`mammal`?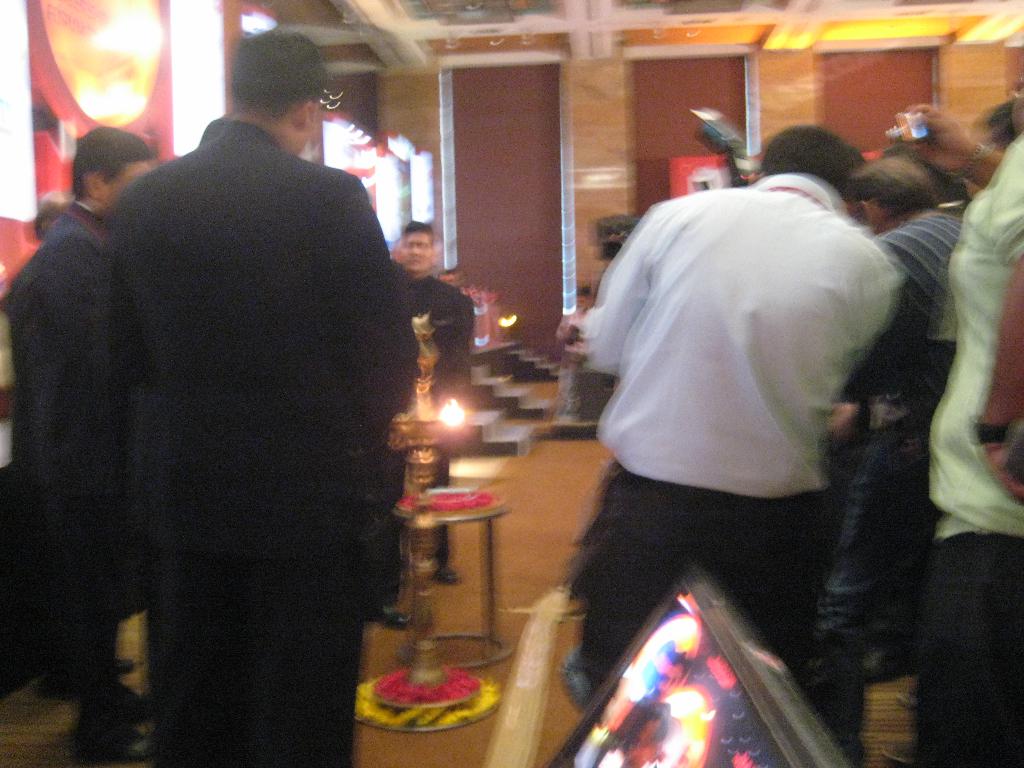
[left=823, top=157, right=964, bottom=677]
